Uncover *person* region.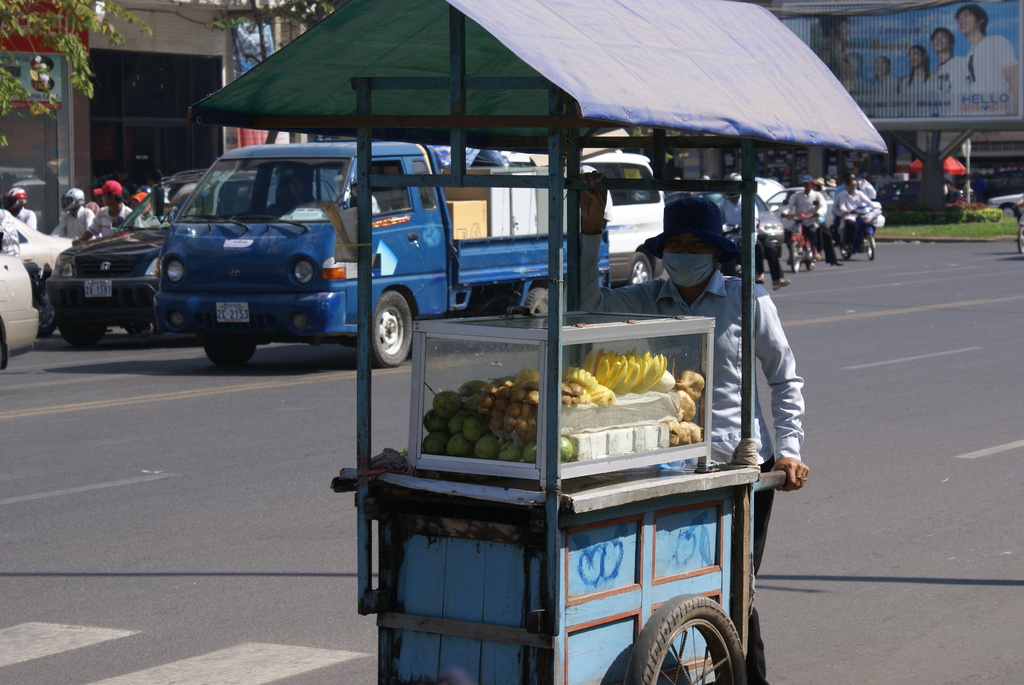
Uncovered: x1=73 y1=181 x2=134 y2=244.
